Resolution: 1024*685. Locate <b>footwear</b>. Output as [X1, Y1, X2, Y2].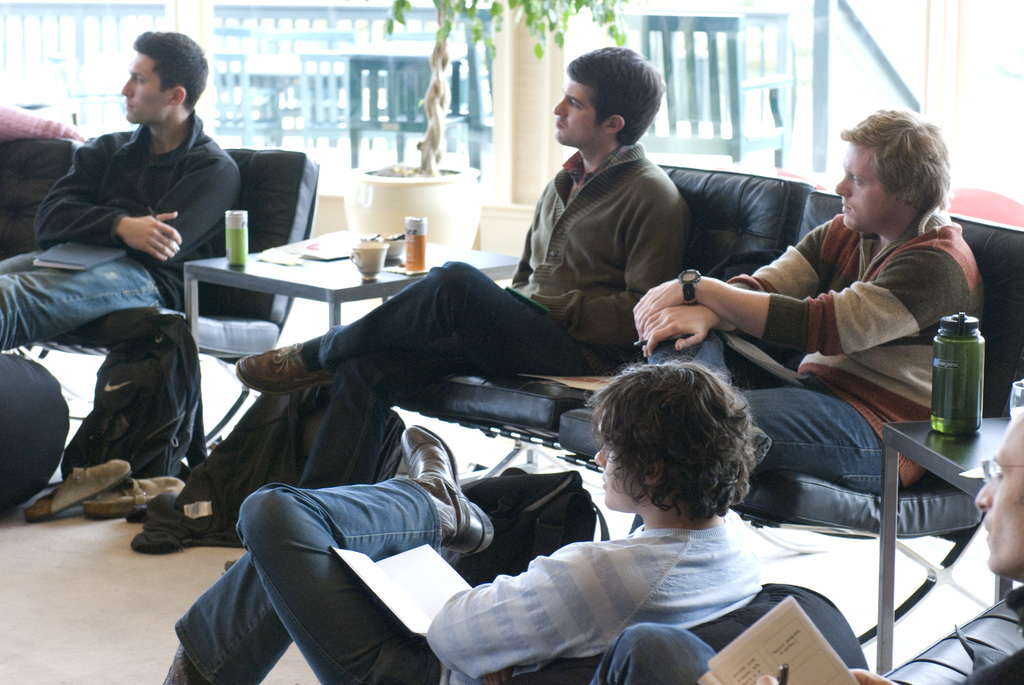
[232, 336, 341, 393].
